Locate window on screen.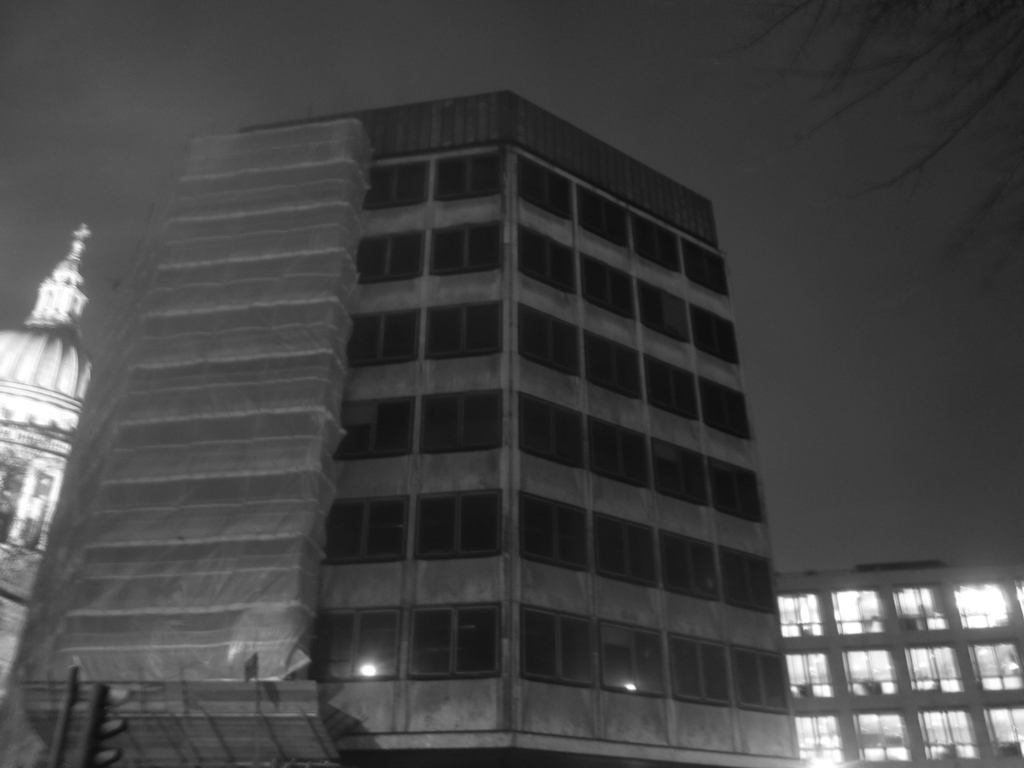
On screen at 849,649,899,705.
